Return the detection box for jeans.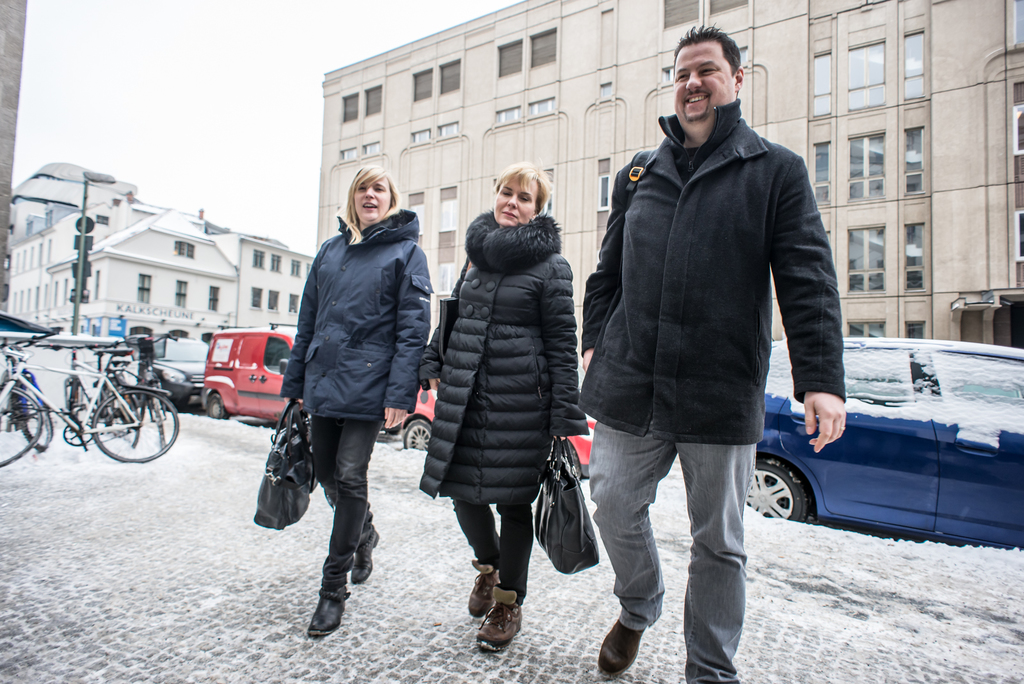
[left=592, top=418, right=770, bottom=666].
